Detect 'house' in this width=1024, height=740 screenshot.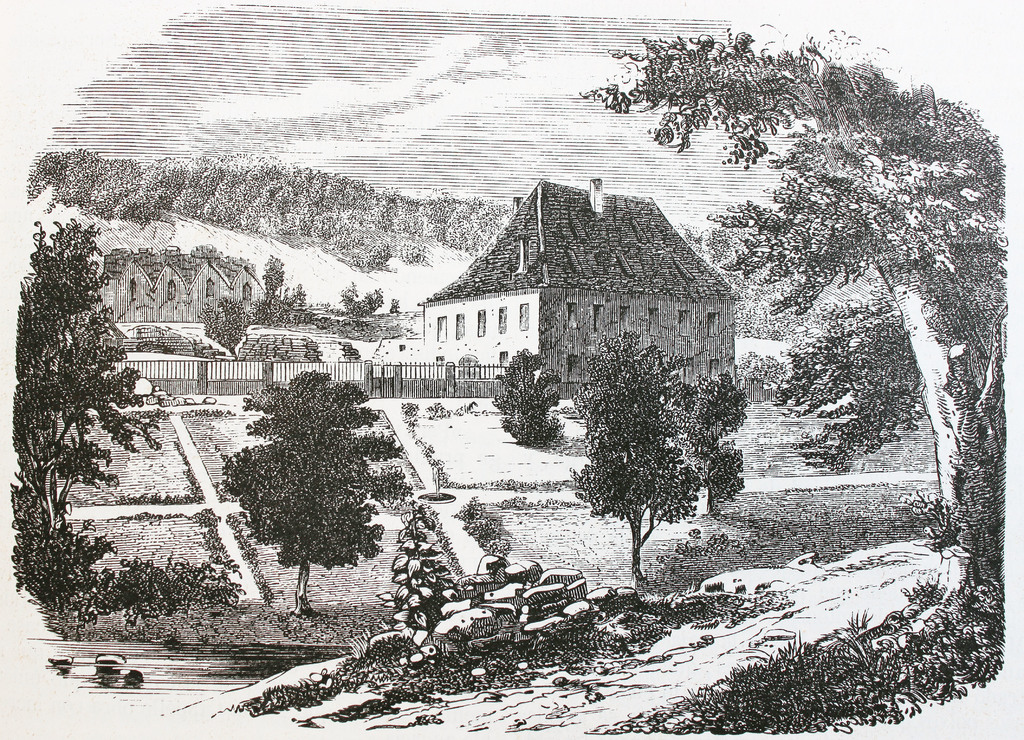
Detection: (417, 182, 739, 403).
